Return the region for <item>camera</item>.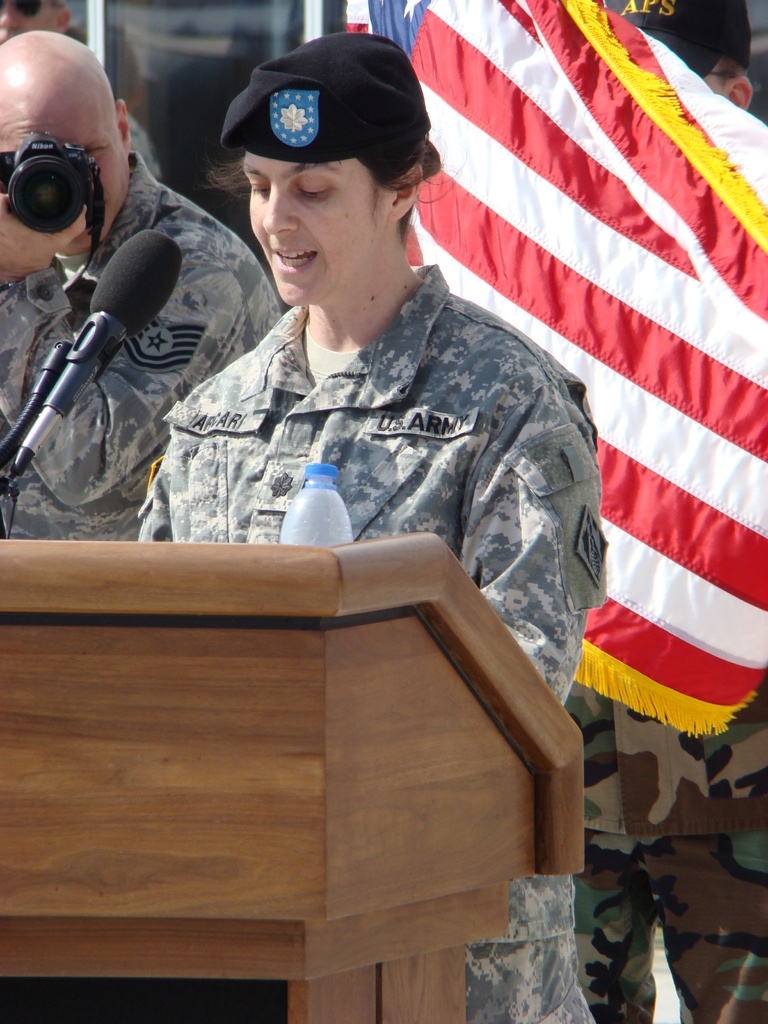
locate(0, 131, 95, 232).
